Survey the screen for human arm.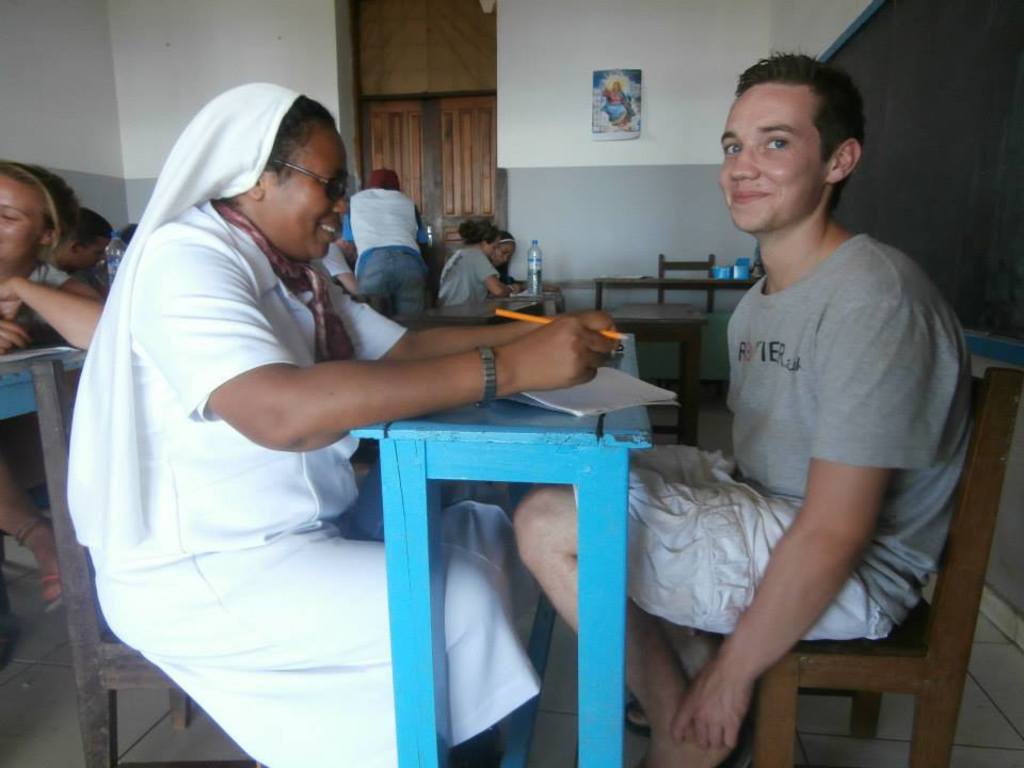
Survey found: 471:246:508:294.
